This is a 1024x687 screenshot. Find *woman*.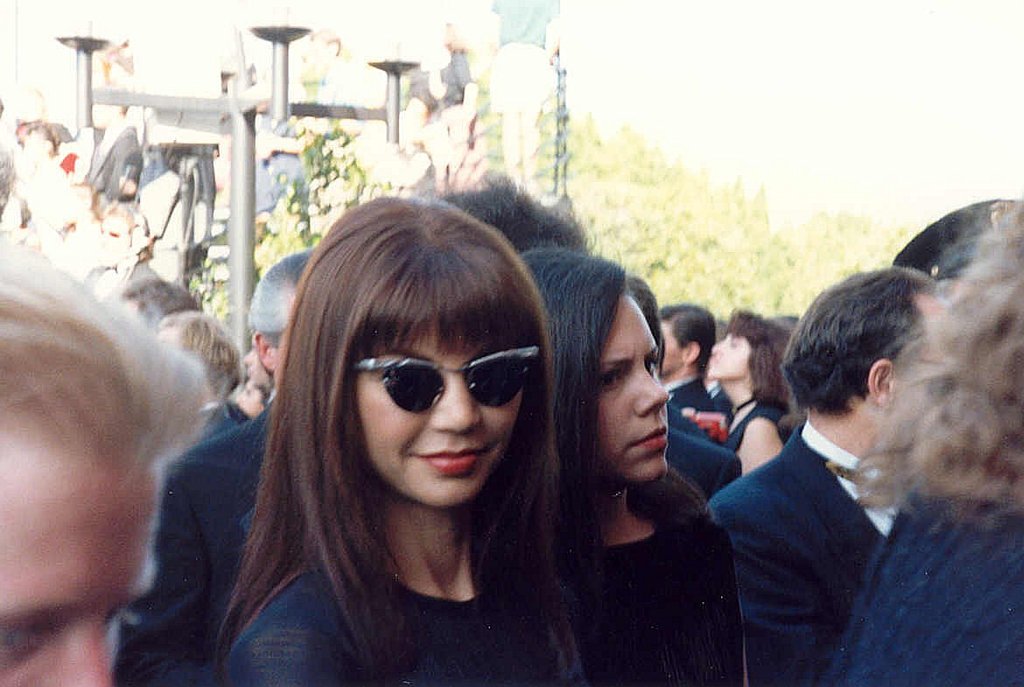
Bounding box: BBox(465, 242, 742, 686).
